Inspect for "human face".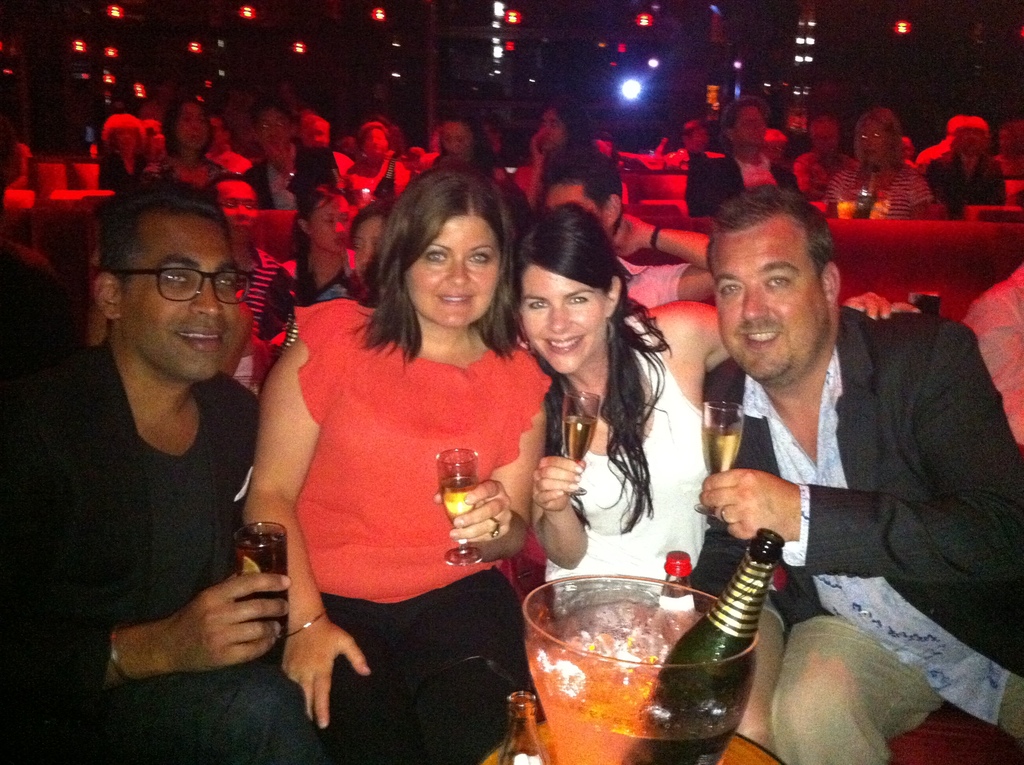
Inspection: x1=403, y1=213, x2=502, y2=326.
